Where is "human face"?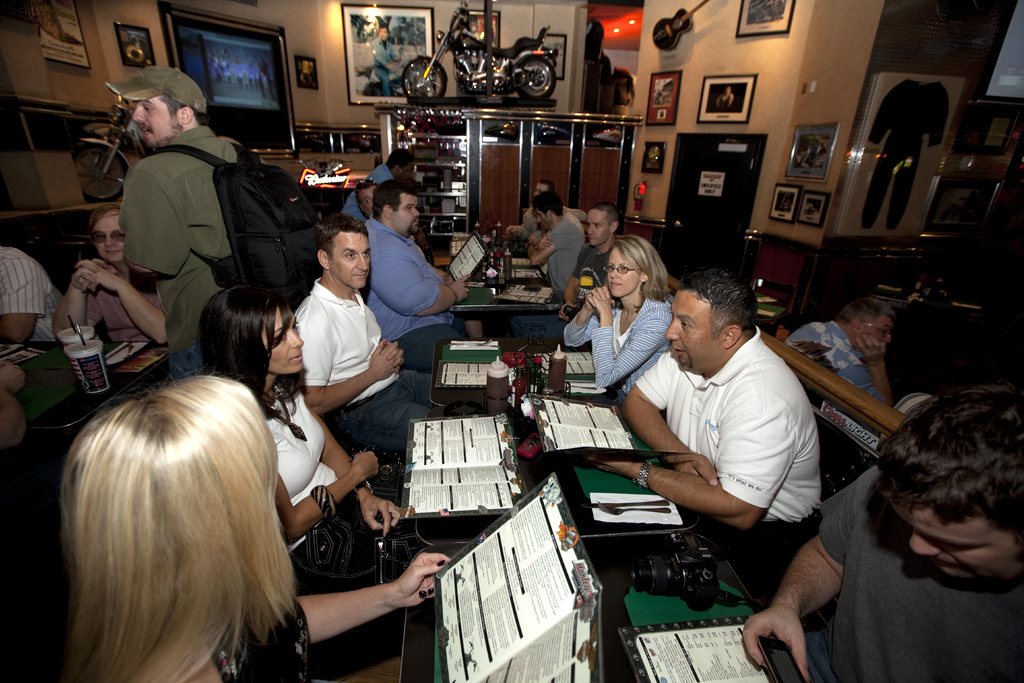
666,288,721,372.
